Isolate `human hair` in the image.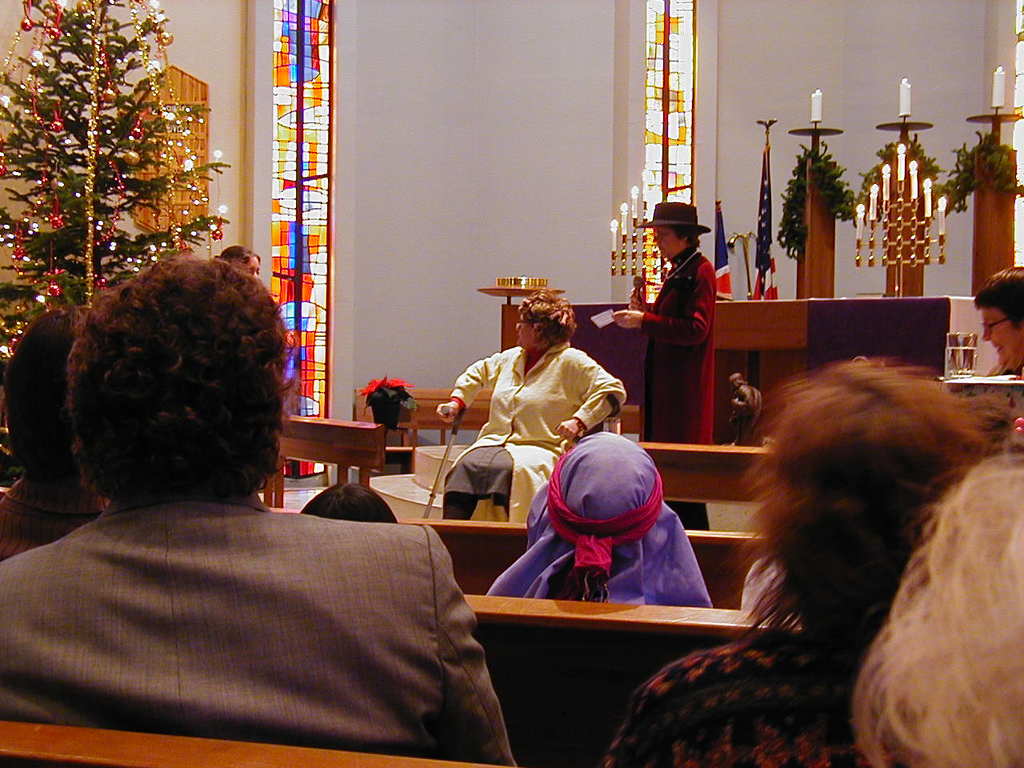
Isolated region: <bbox>518, 286, 580, 352</bbox>.
